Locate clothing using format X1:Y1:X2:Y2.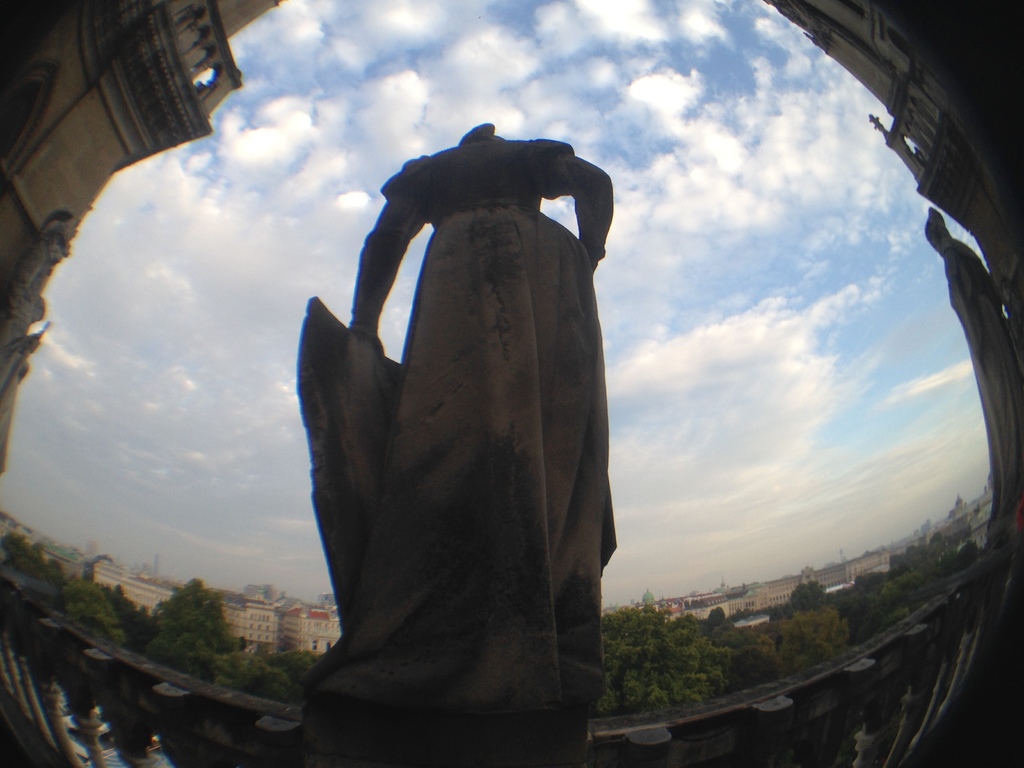
294:137:618:767.
